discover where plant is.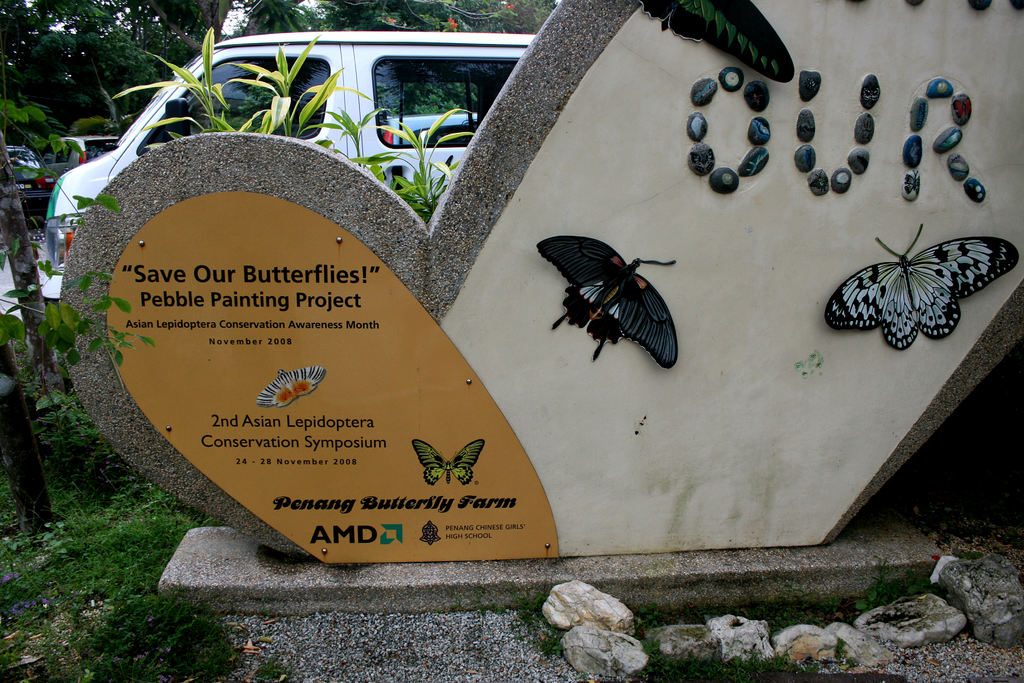
Discovered at [0,95,102,272].
